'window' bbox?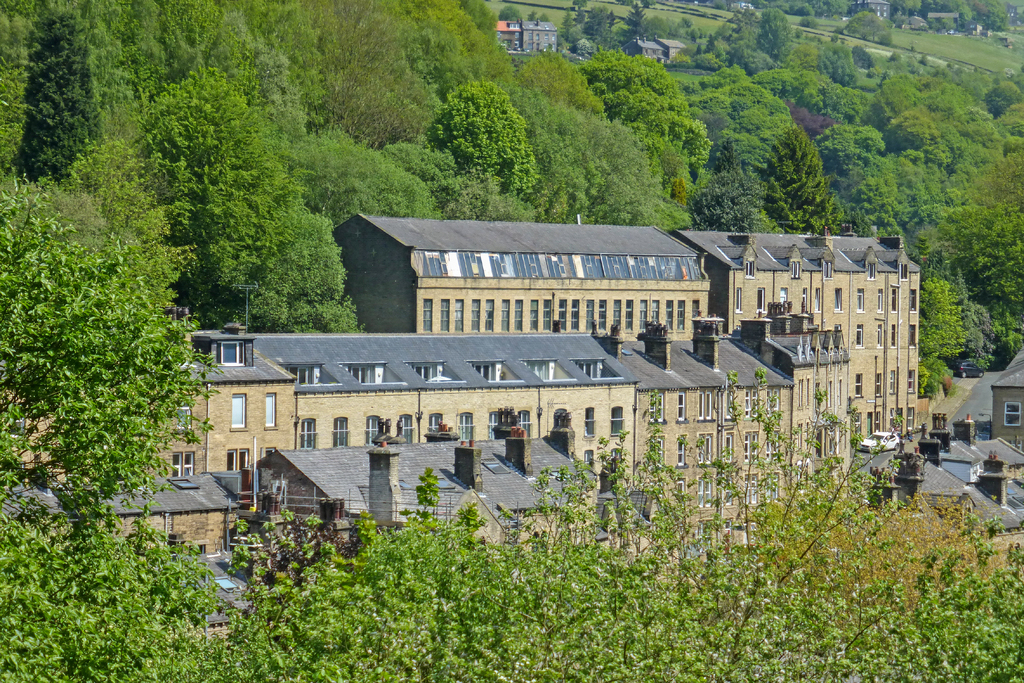
858, 328, 863, 346
